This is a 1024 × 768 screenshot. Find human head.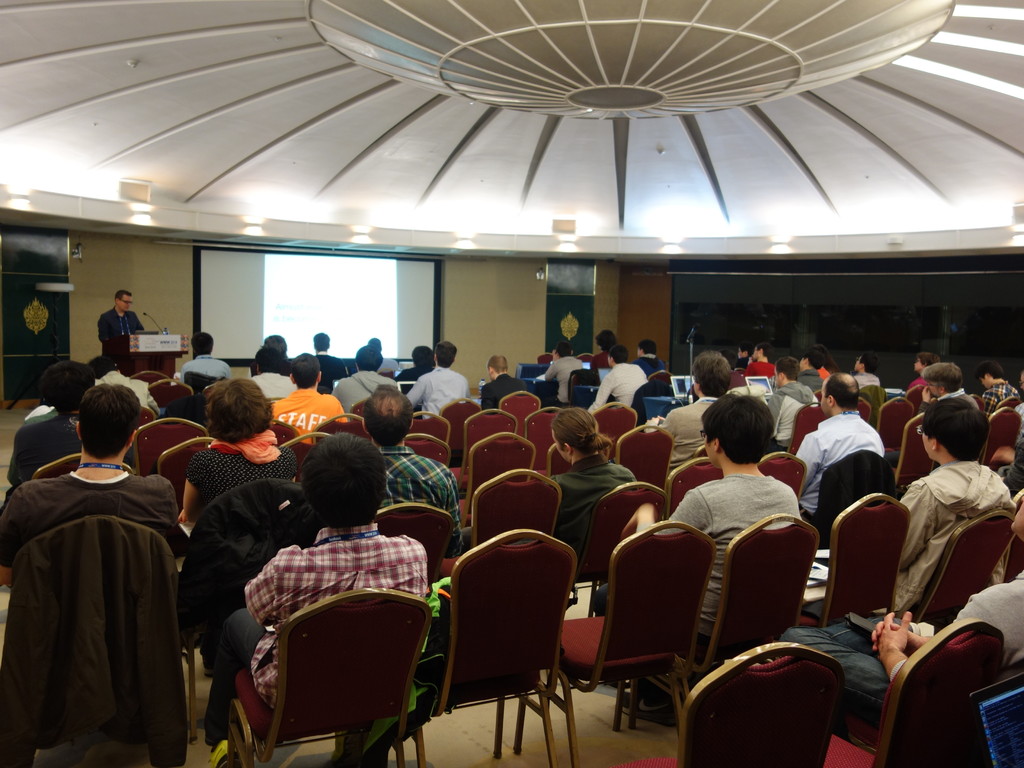
Bounding box: 262/332/288/348.
